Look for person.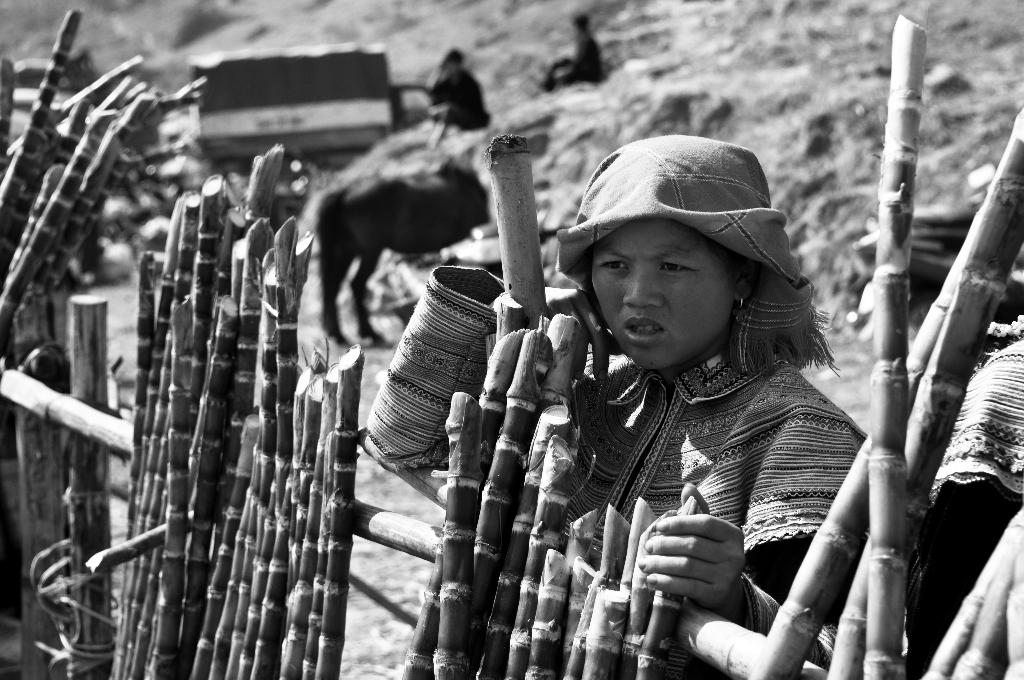
Found: 528, 152, 860, 671.
